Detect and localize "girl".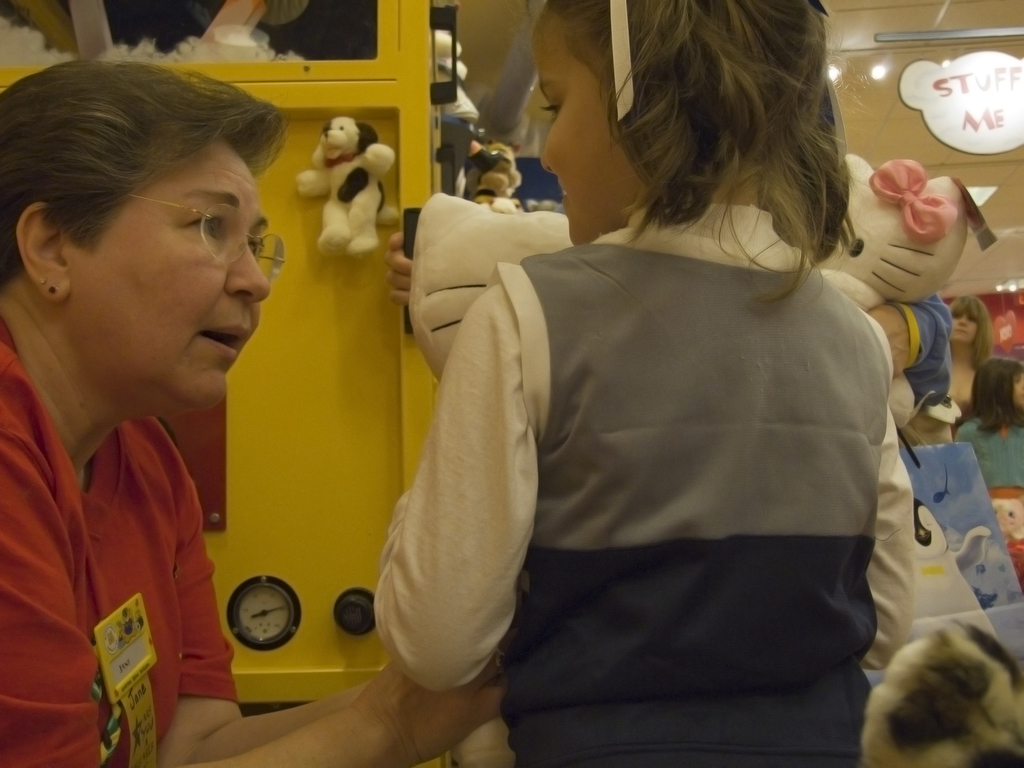
Localized at [371, 0, 916, 767].
